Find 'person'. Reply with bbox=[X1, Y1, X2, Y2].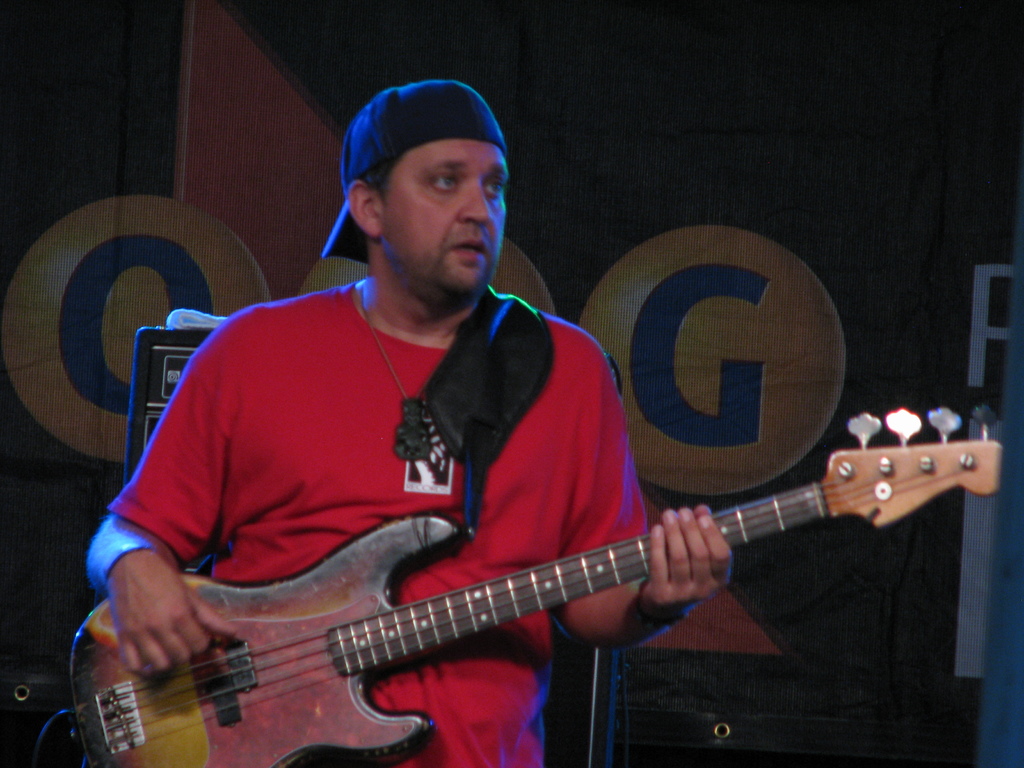
bbox=[88, 102, 893, 765].
